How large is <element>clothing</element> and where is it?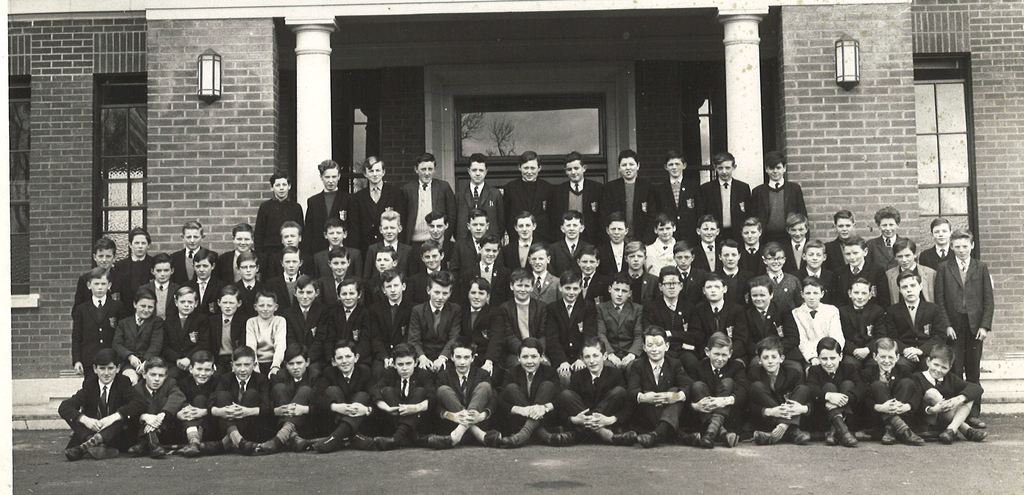
Bounding box: <box>168,308,207,366</box>.
